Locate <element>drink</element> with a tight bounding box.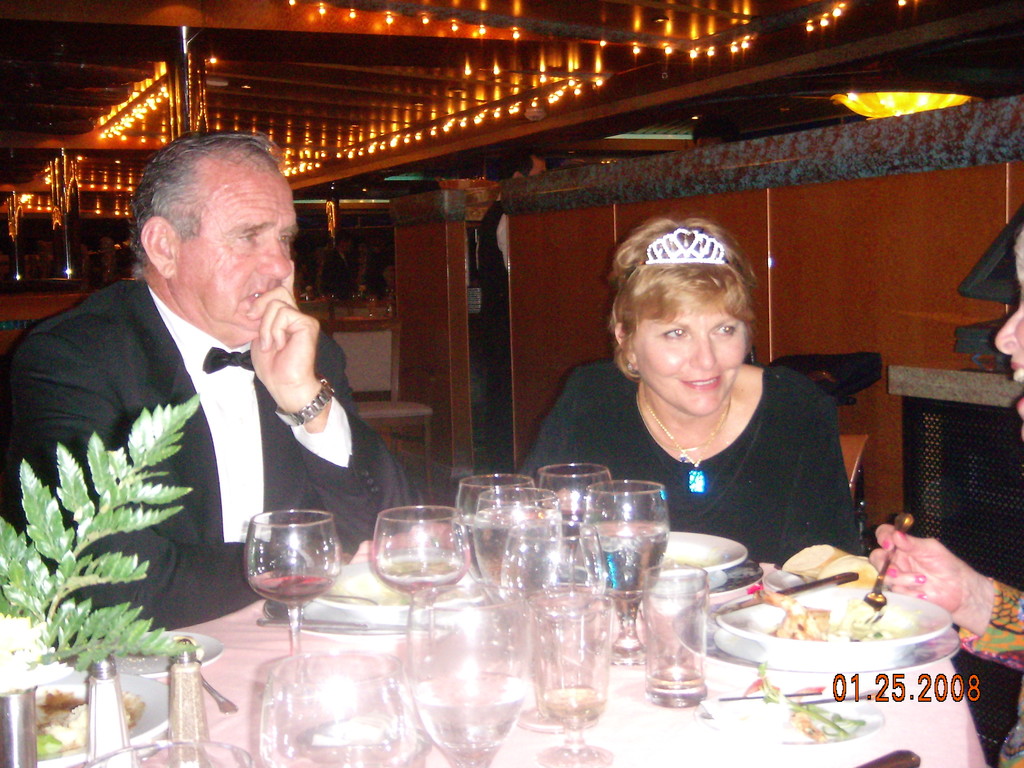
412 675 528 767.
